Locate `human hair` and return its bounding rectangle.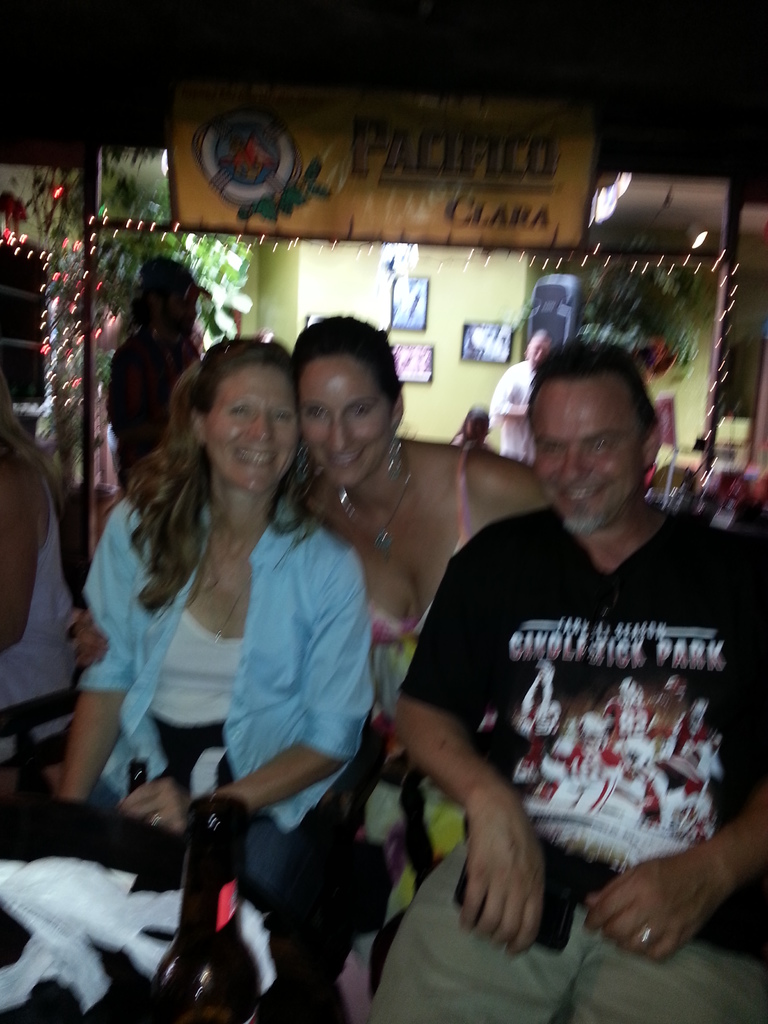
{"left": 107, "top": 282, "right": 186, "bottom": 344}.
